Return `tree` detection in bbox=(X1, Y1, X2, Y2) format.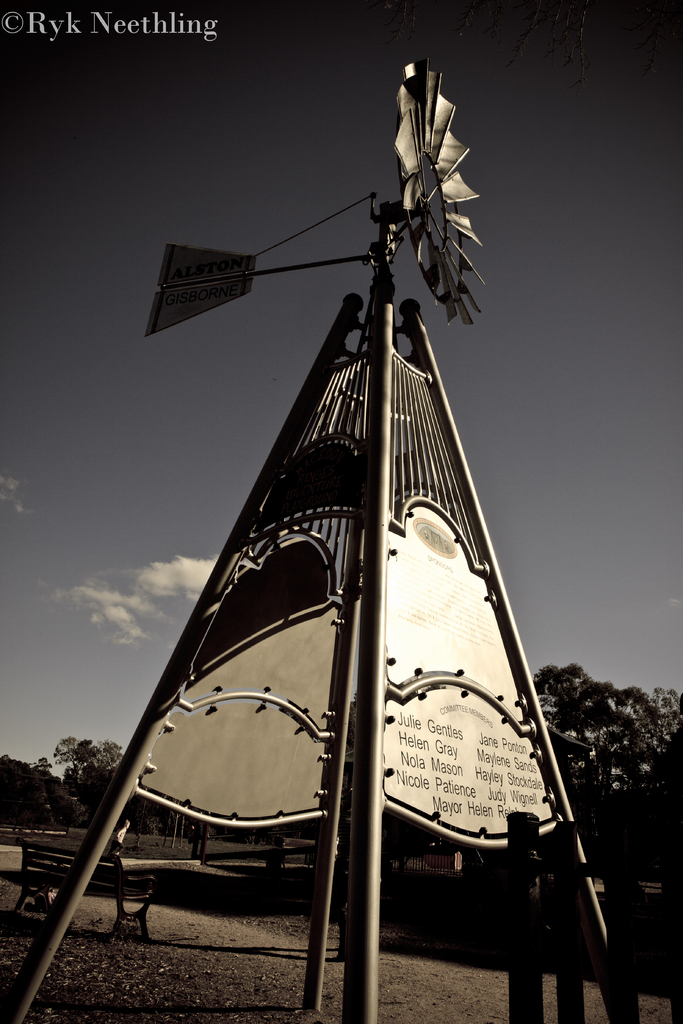
bbox=(0, 742, 136, 845).
